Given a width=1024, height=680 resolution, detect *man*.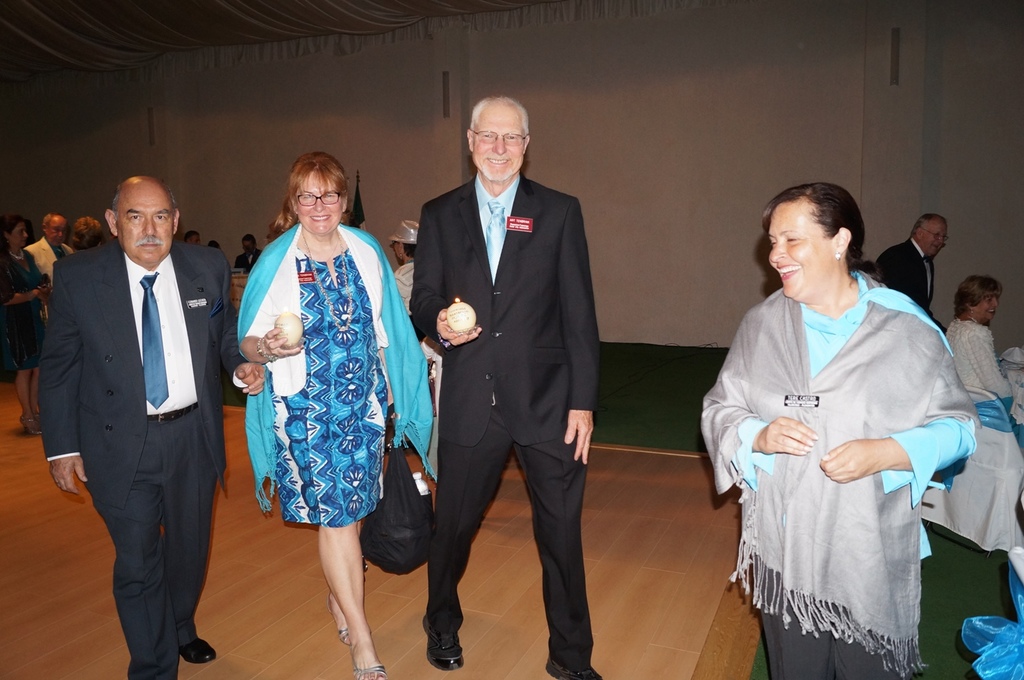
(22,211,76,295).
